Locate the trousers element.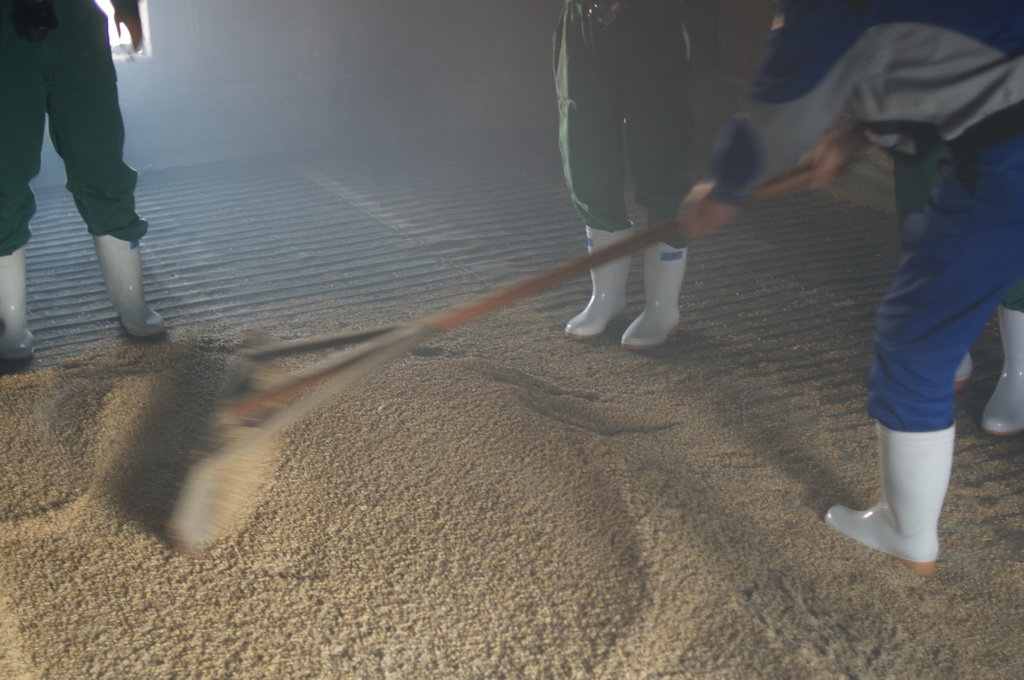
Element bbox: (left=0, top=1, right=145, bottom=248).
